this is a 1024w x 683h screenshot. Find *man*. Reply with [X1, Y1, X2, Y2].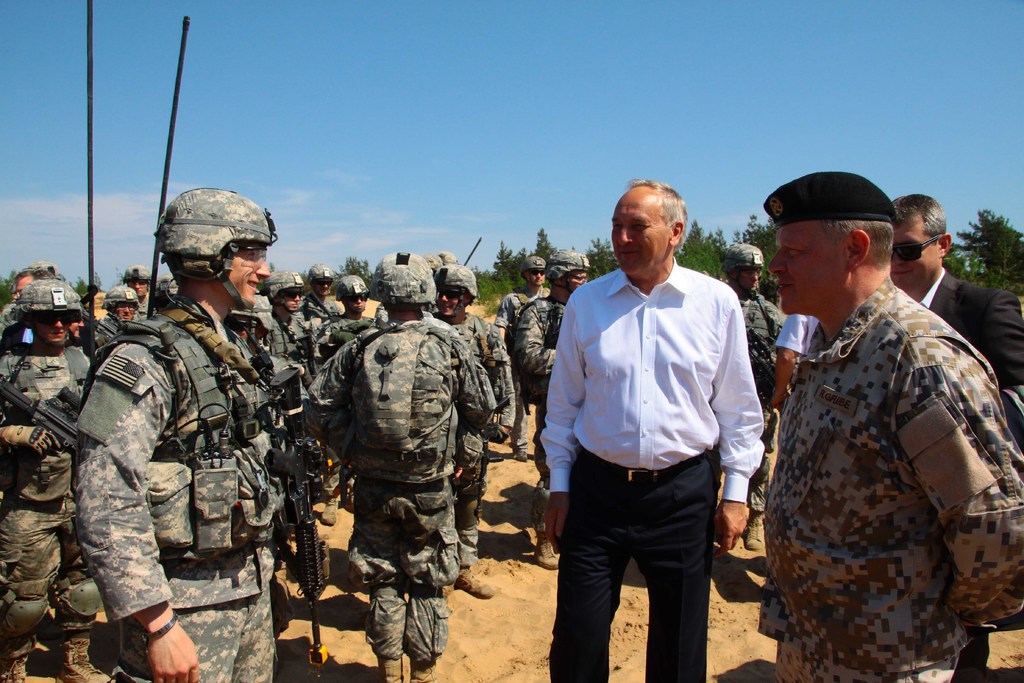
[0, 262, 56, 334].
